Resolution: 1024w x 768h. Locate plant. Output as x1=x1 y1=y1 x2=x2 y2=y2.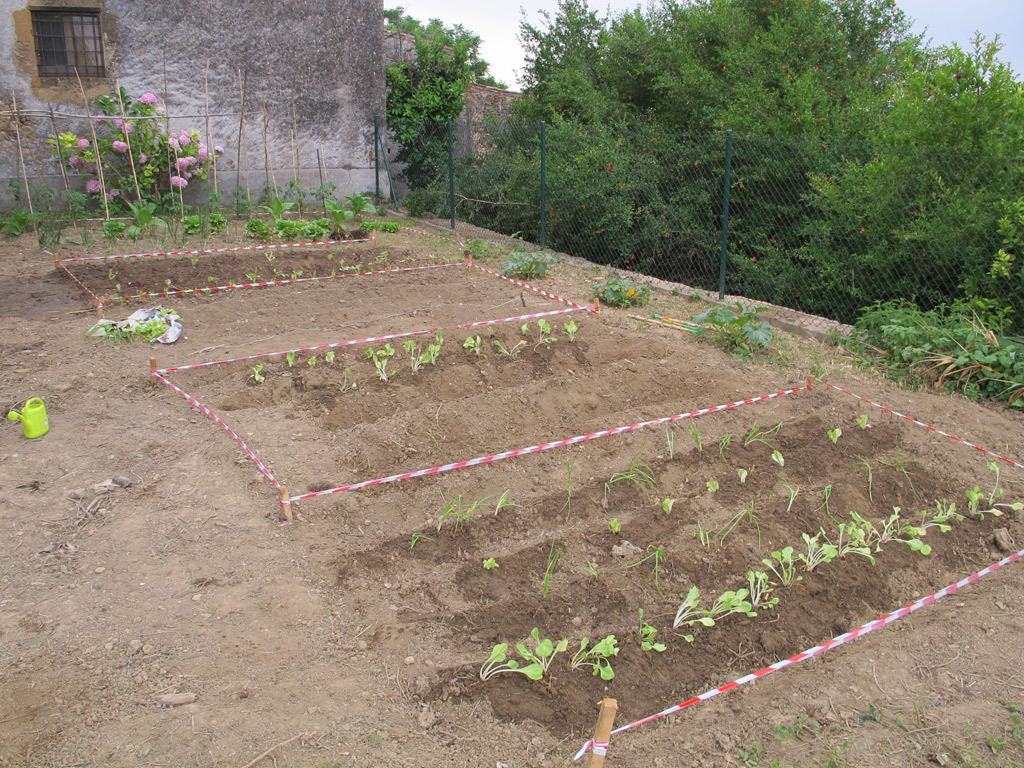
x1=412 y1=347 x2=430 y2=371.
